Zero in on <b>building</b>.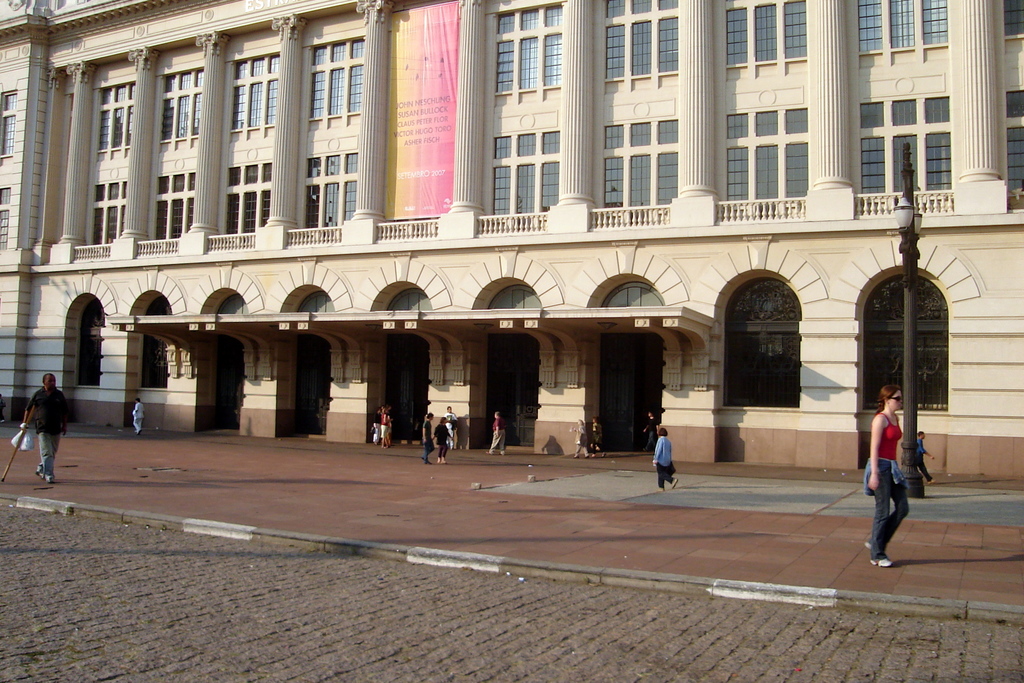
Zeroed in: left=0, top=0, right=1023, bottom=481.
